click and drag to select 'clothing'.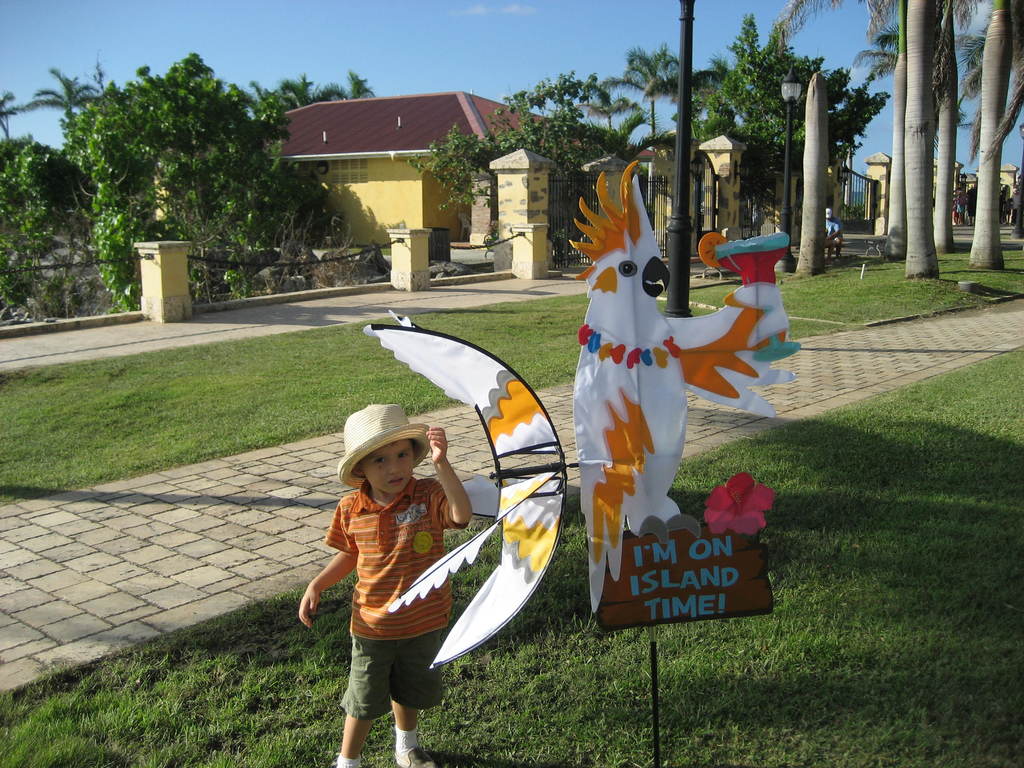
Selection: pyautogui.locateOnScreen(321, 471, 473, 719).
